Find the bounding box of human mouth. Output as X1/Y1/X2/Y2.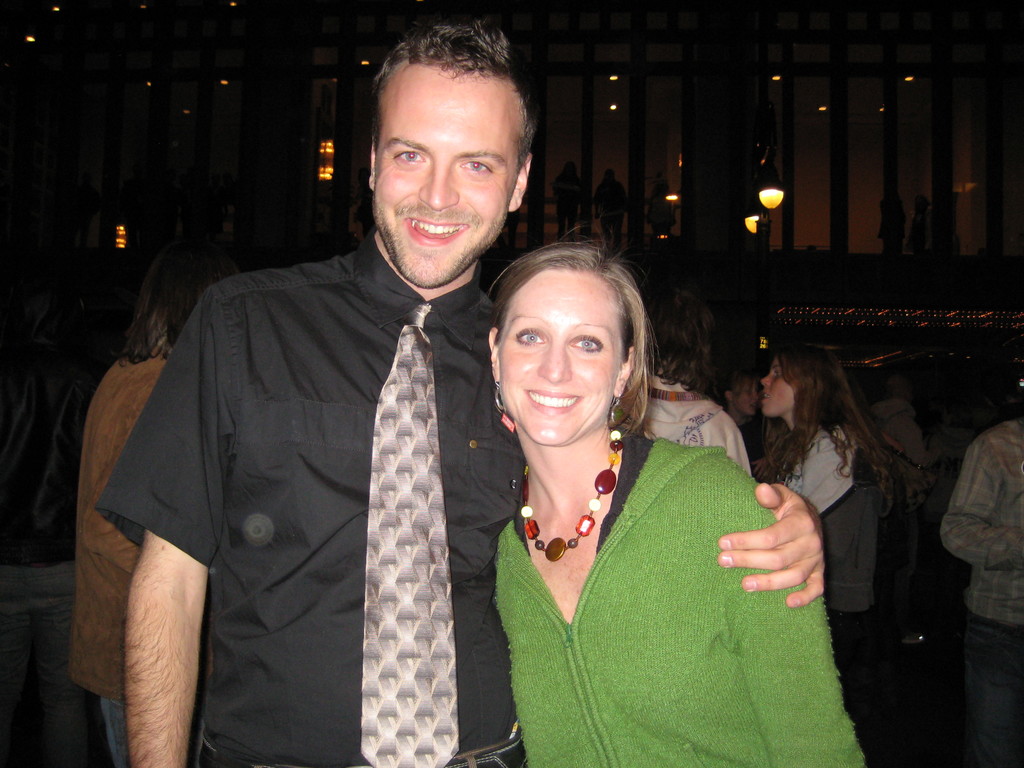
403/221/472/250.
